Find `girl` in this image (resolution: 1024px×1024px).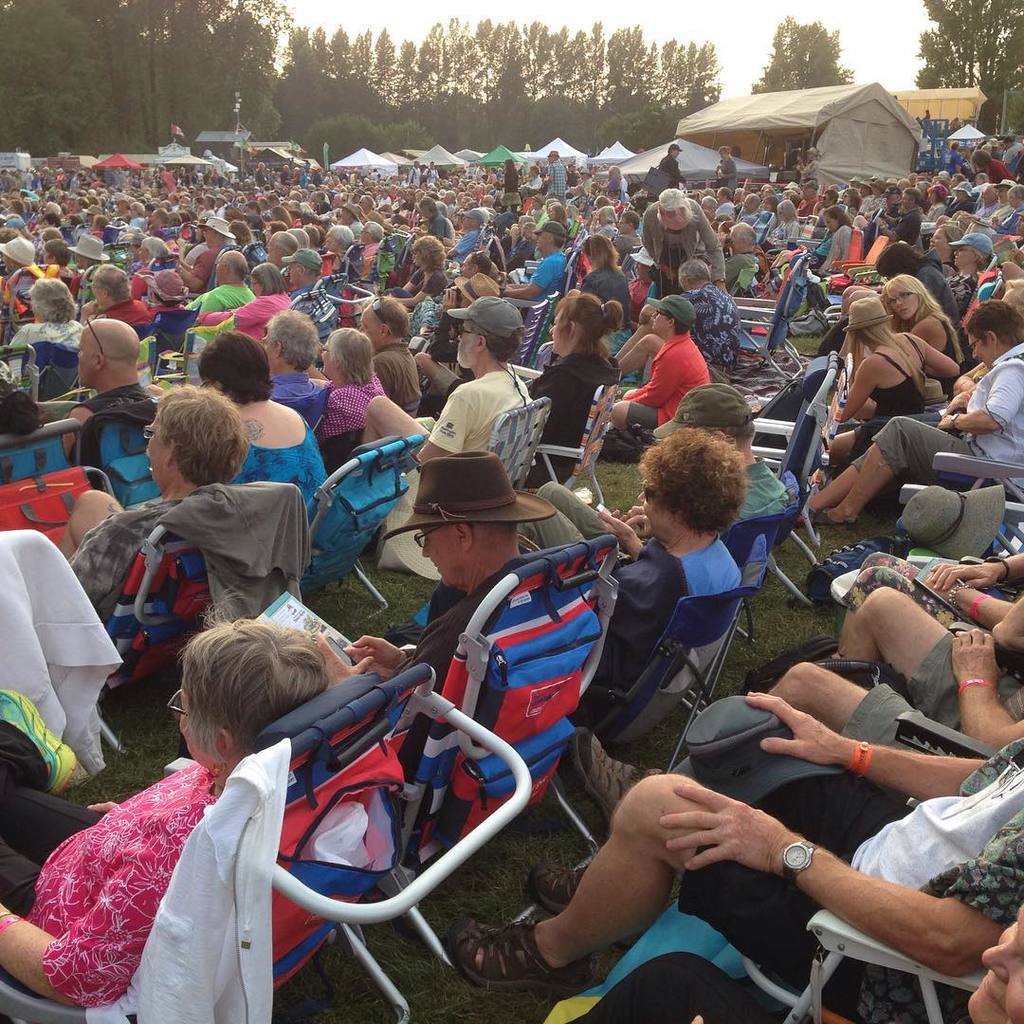
[603, 301, 639, 384].
